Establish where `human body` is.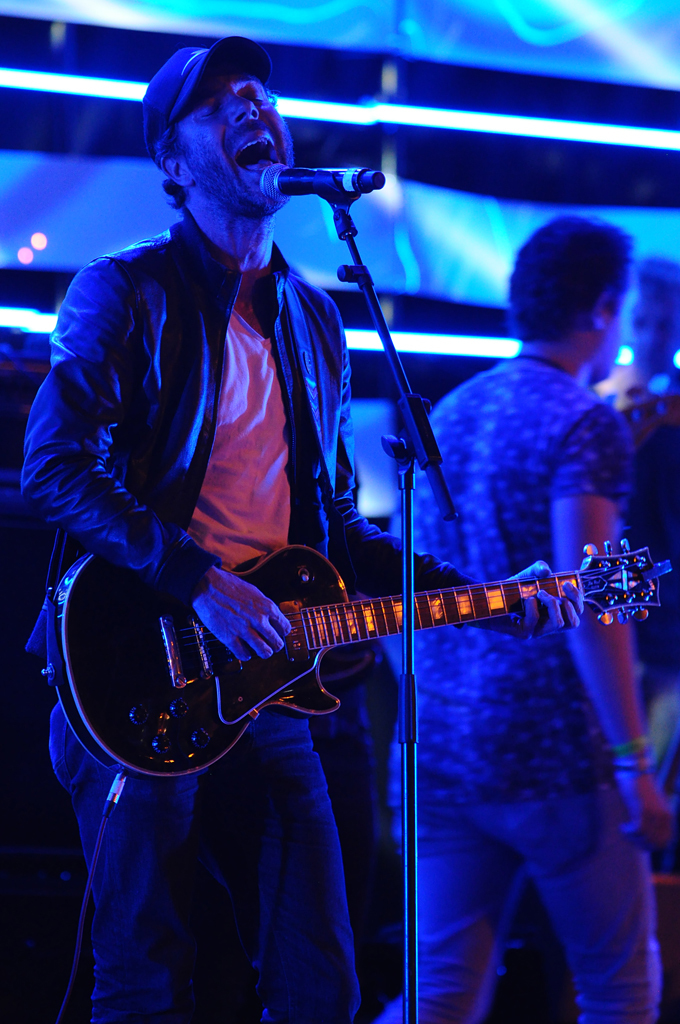
Established at select_region(387, 206, 653, 1023).
